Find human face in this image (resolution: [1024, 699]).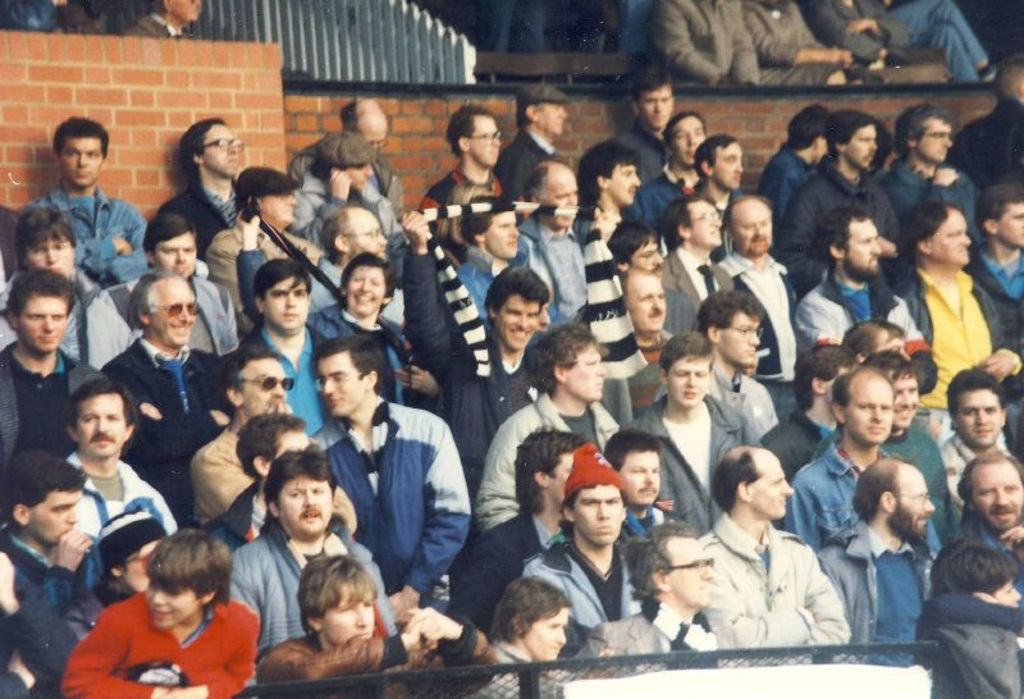
490, 294, 544, 351.
